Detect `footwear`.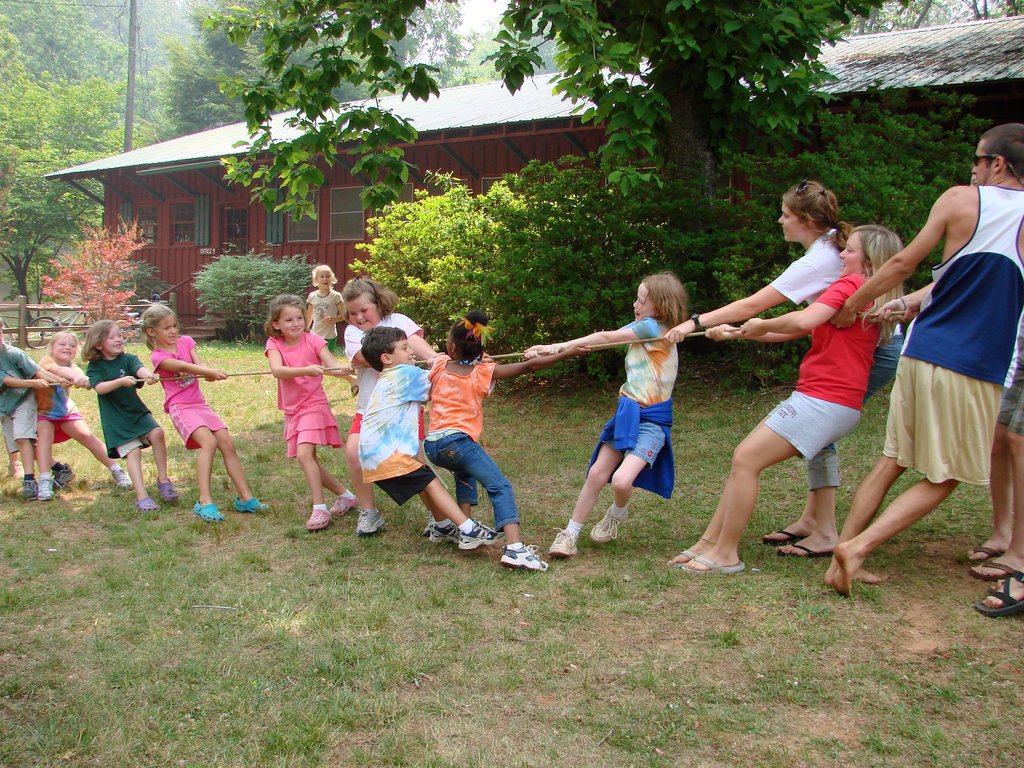
Detected at box(136, 494, 157, 509).
